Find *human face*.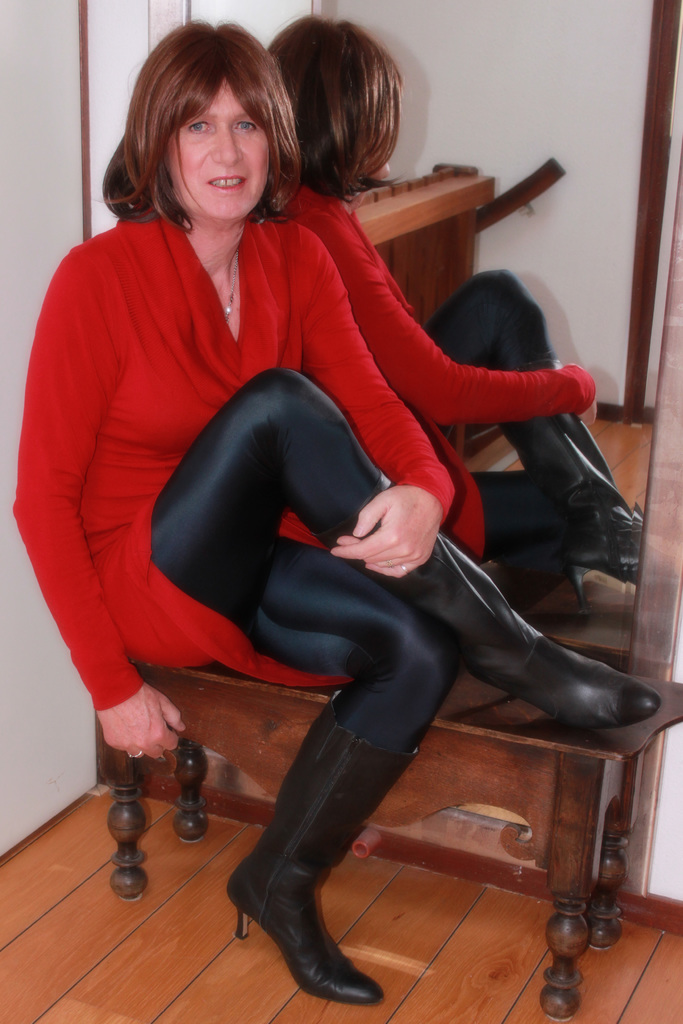
region(167, 77, 267, 221).
